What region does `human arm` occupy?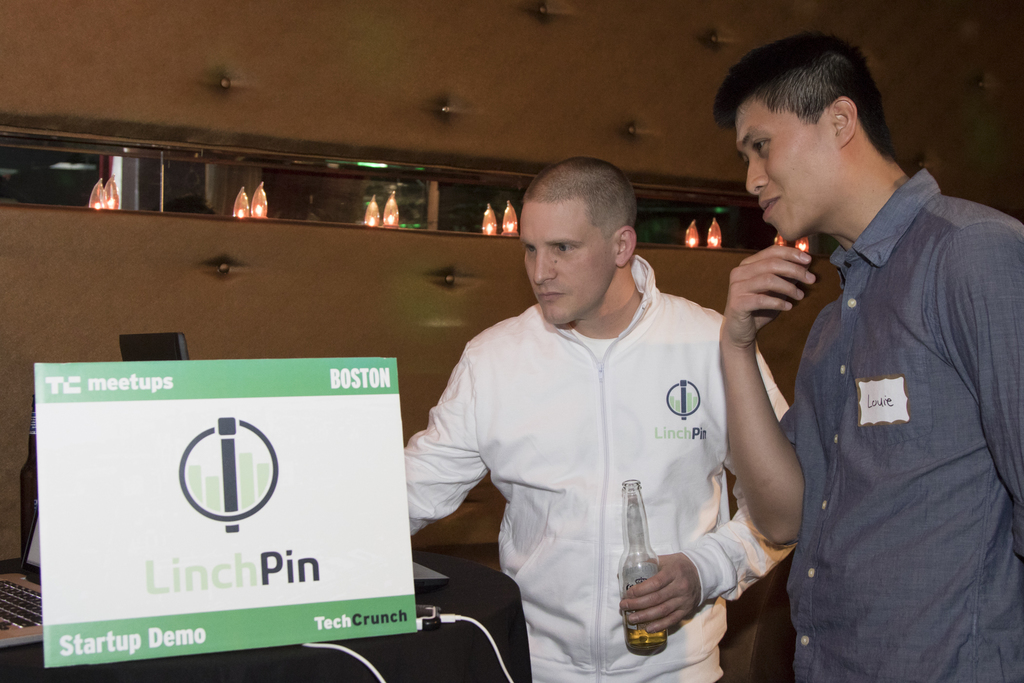
x1=725 y1=254 x2=834 y2=494.
